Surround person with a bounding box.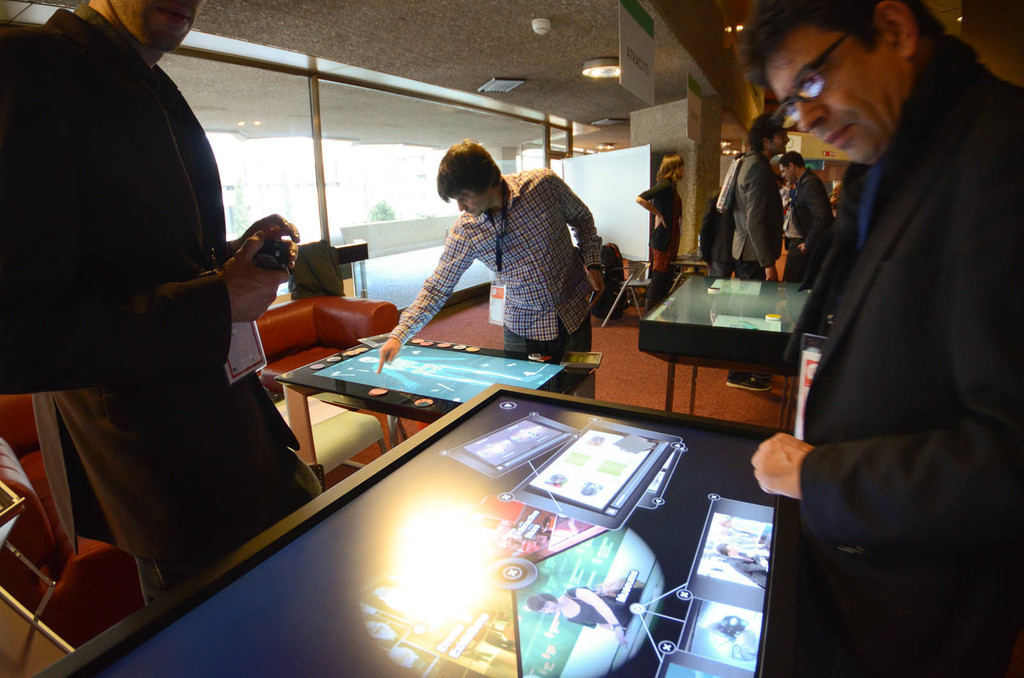
detection(776, 150, 838, 280).
